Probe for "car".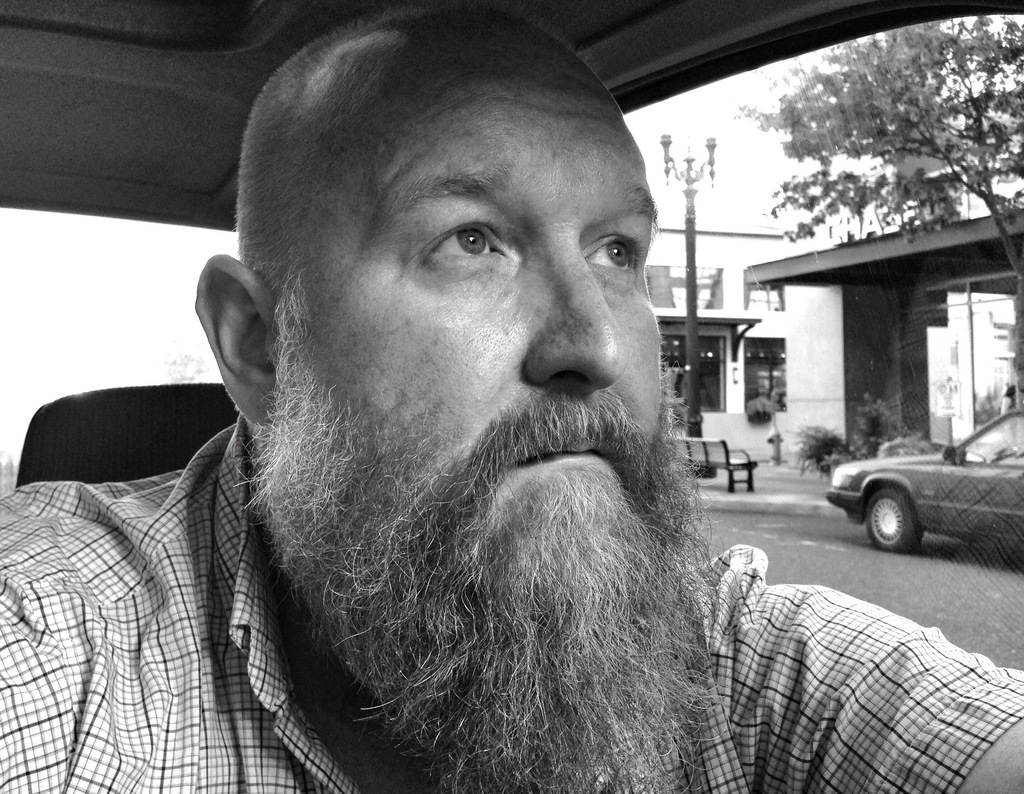
Probe result: {"left": 0, "top": 0, "right": 1023, "bottom": 793}.
